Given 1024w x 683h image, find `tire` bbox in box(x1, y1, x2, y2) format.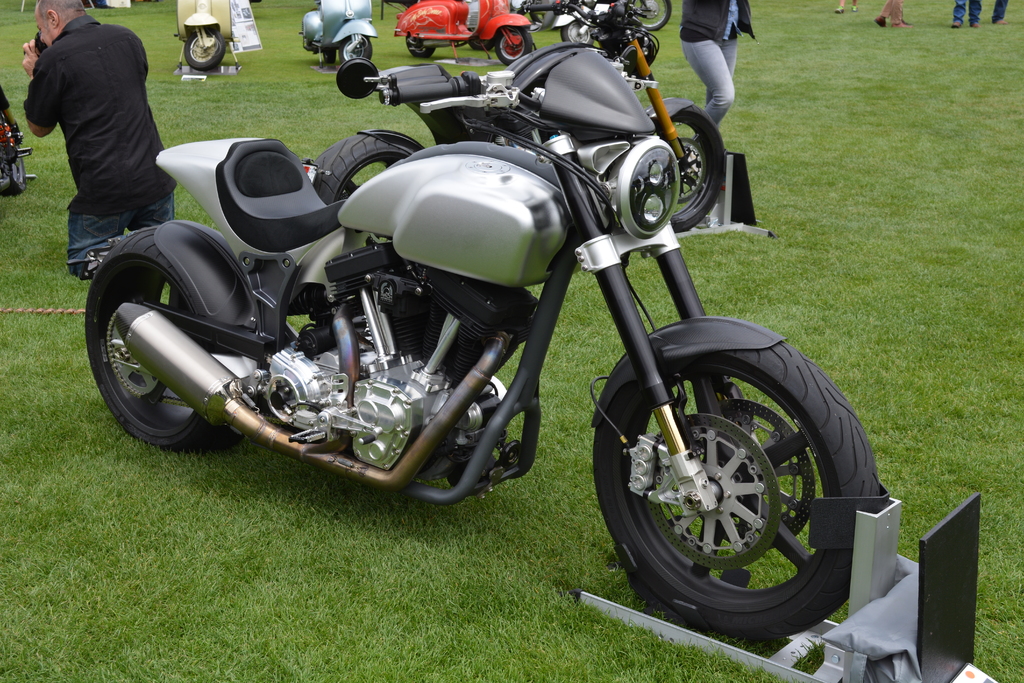
box(312, 135, 407, 204).
